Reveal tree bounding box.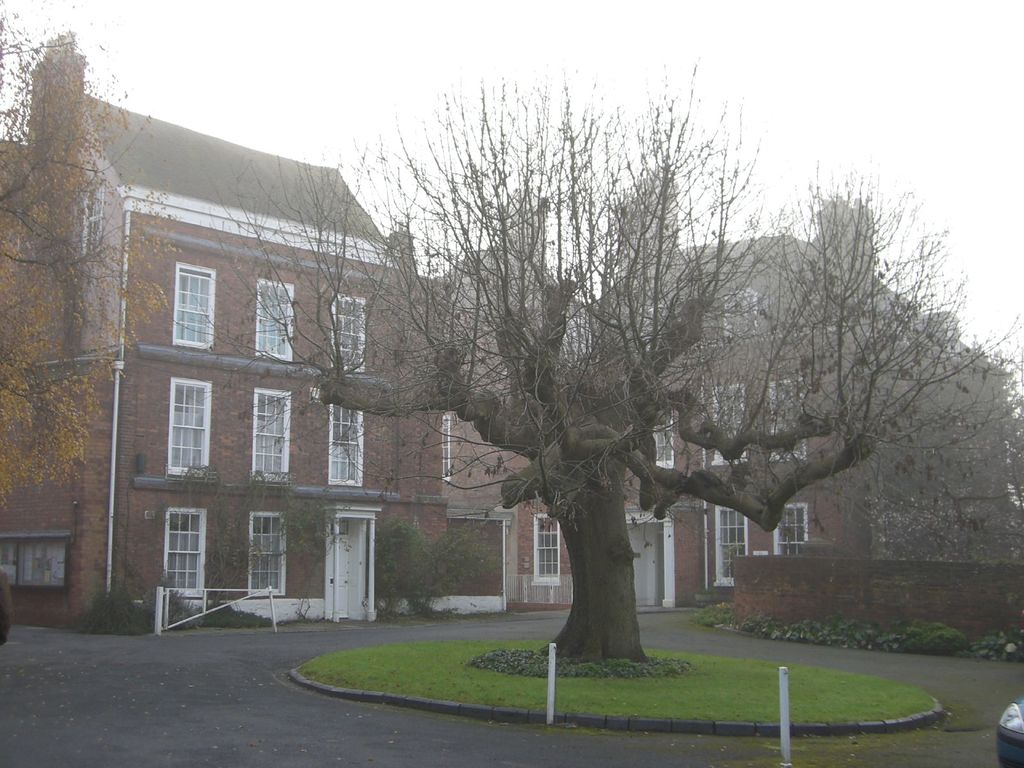
Revealed: box(84, 45, 972, 653).
